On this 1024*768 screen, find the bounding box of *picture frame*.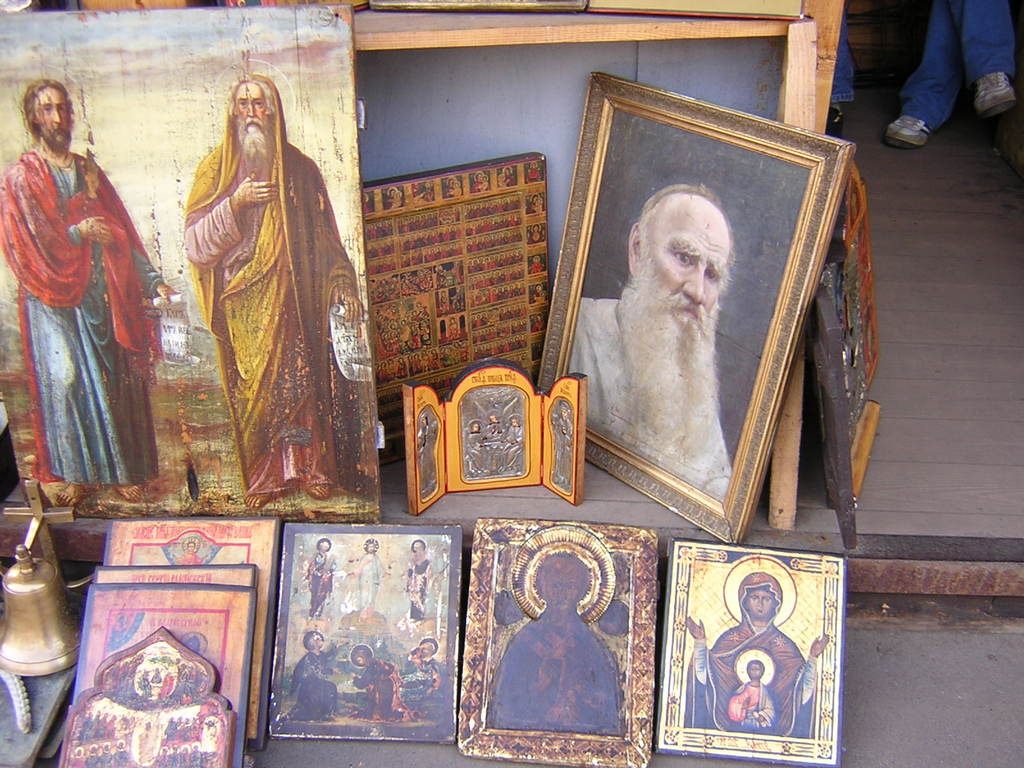
Bounding box: {"x1": 63, "y1": 591, "x2": 261, "y2": 760}.
